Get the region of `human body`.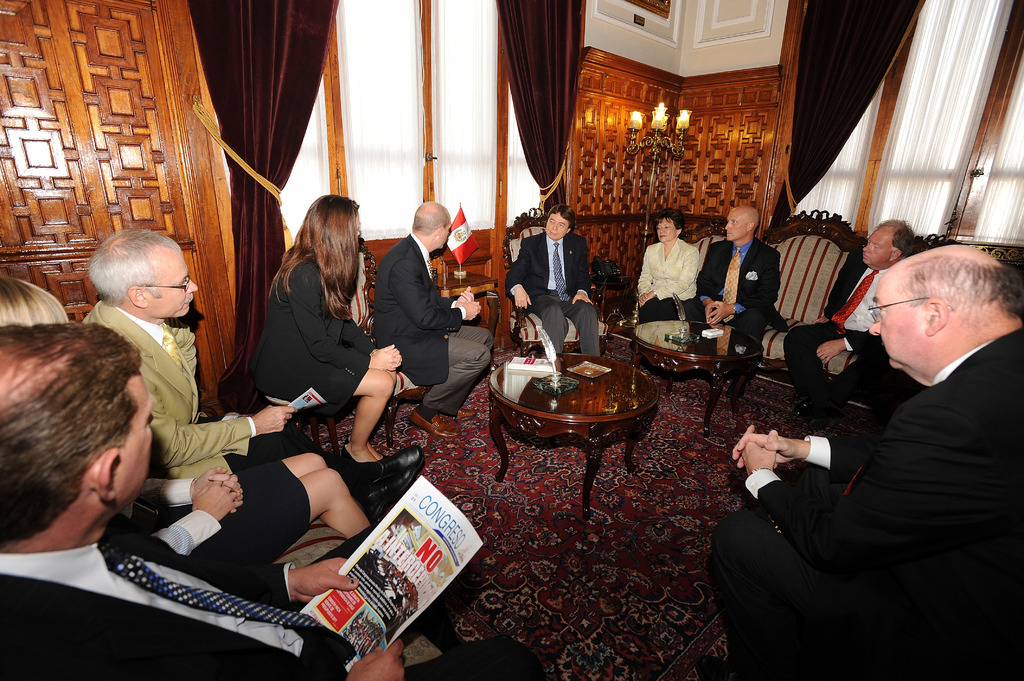
(left=80, top=300, right=425, bottom=514).
